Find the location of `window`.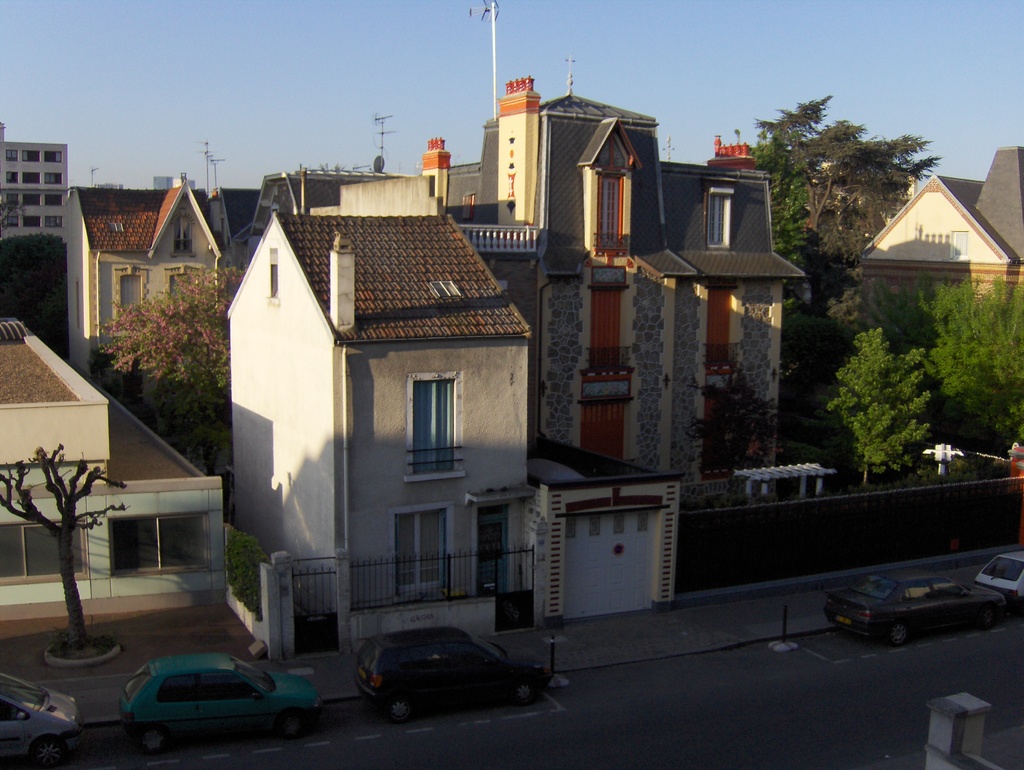
Location: pyautogui.locateOnScreen(172, 216, 193, 258).
